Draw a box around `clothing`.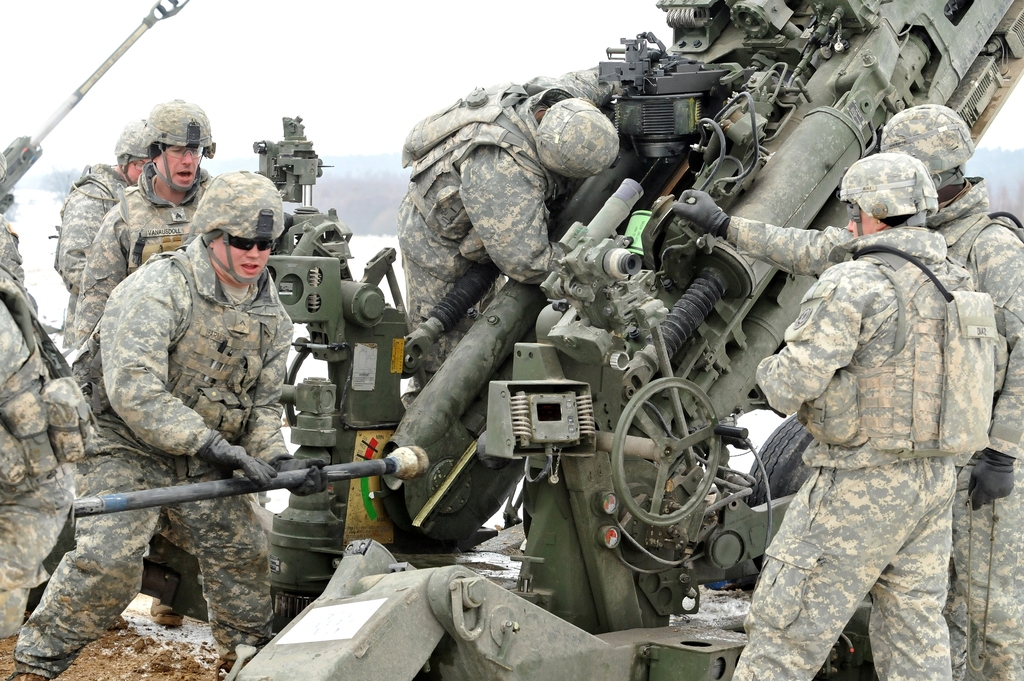
detection(66, 167, 223, 502).
